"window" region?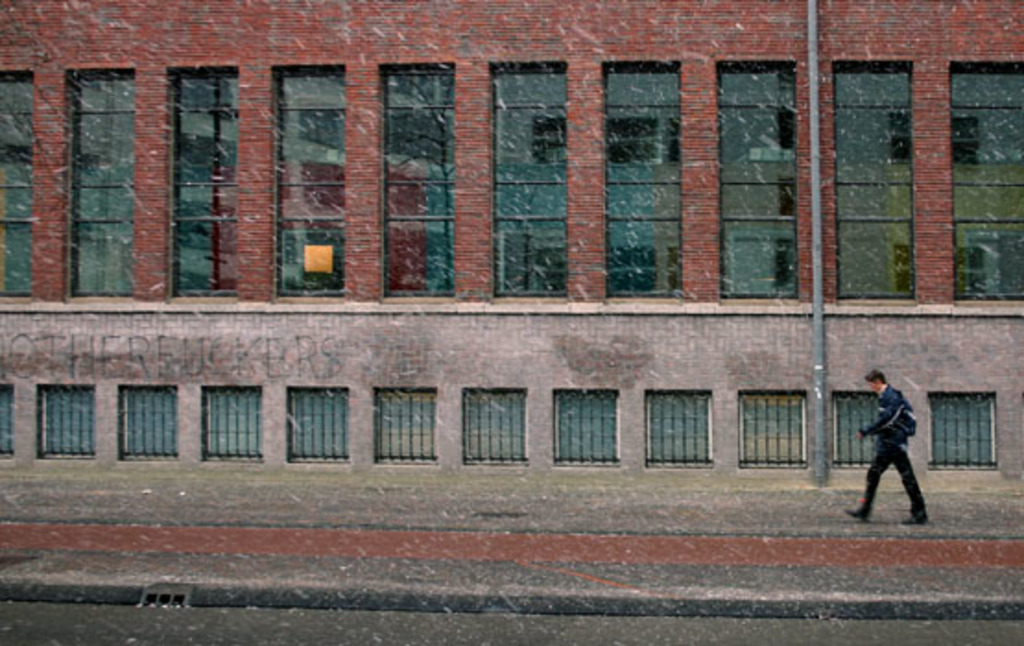
box(371, 384, 441, 465)
